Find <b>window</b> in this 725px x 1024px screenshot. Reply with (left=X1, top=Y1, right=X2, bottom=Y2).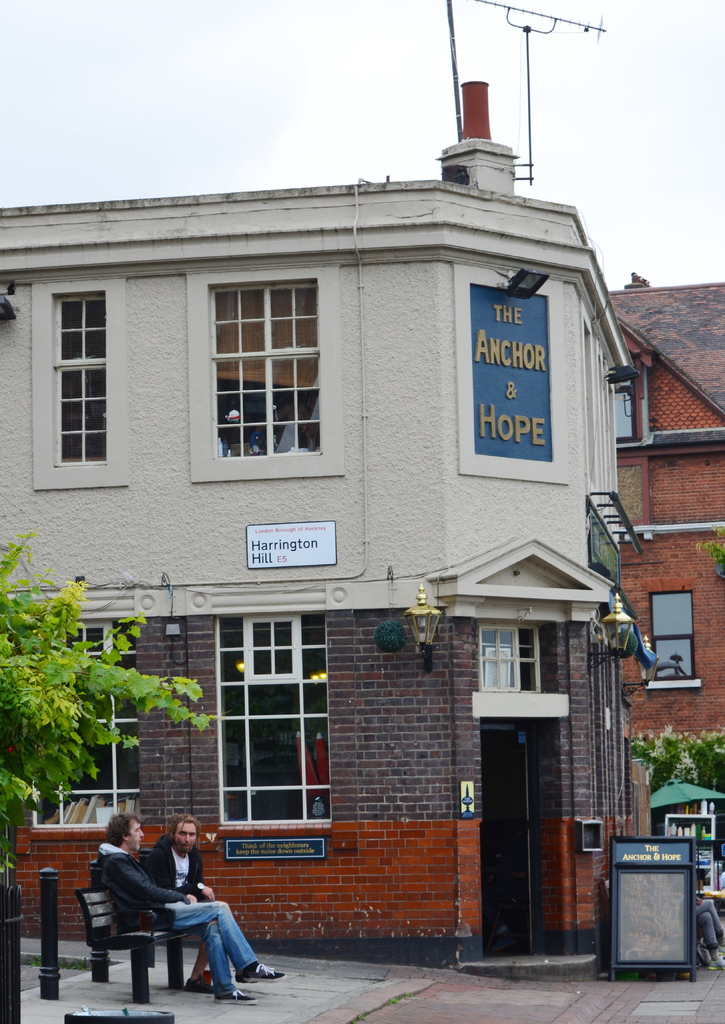
(left=197, top=255, right=336, bottom=474).
